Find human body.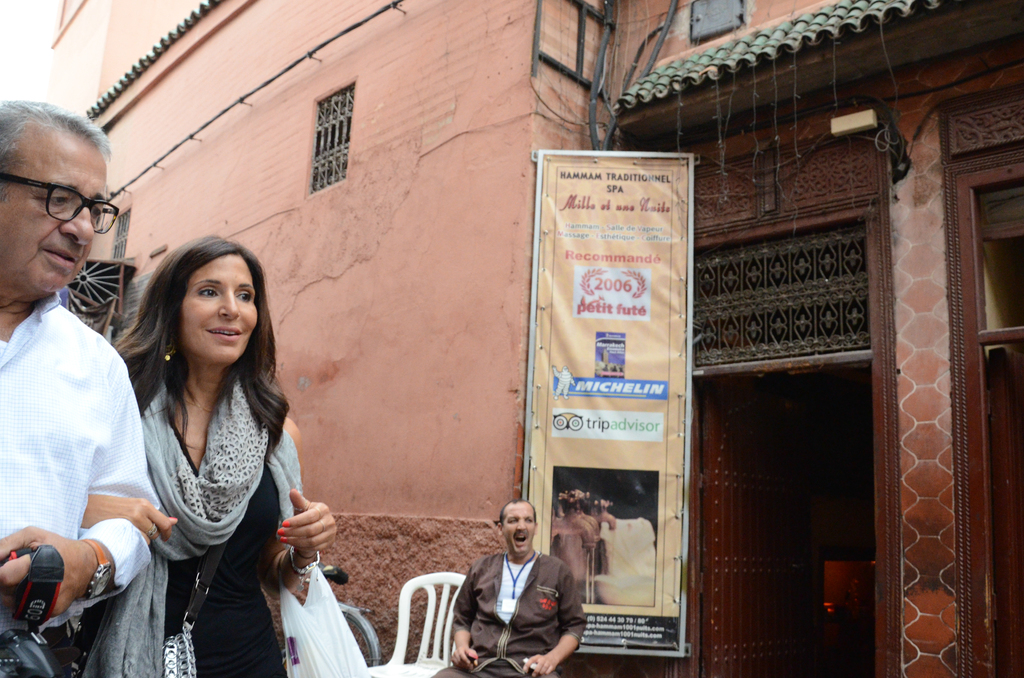
(left=0, top=99, right=155, bottom=677).
